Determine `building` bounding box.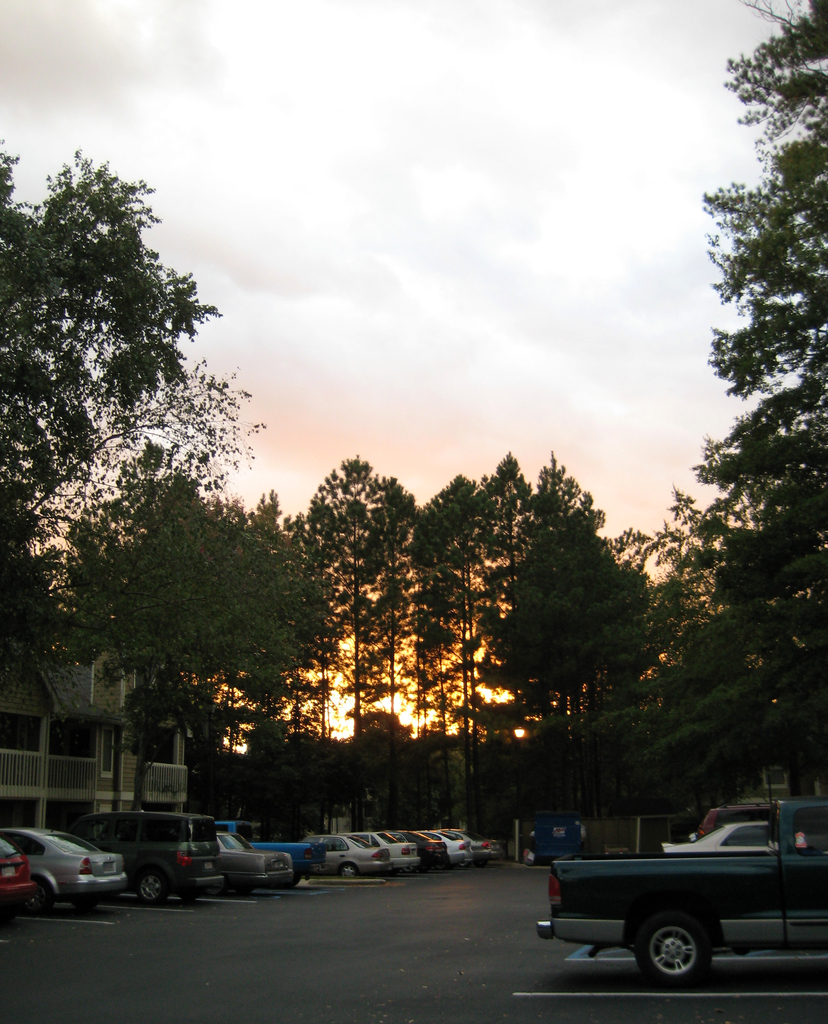
Determined: locate(0, 631, 194, 832).
